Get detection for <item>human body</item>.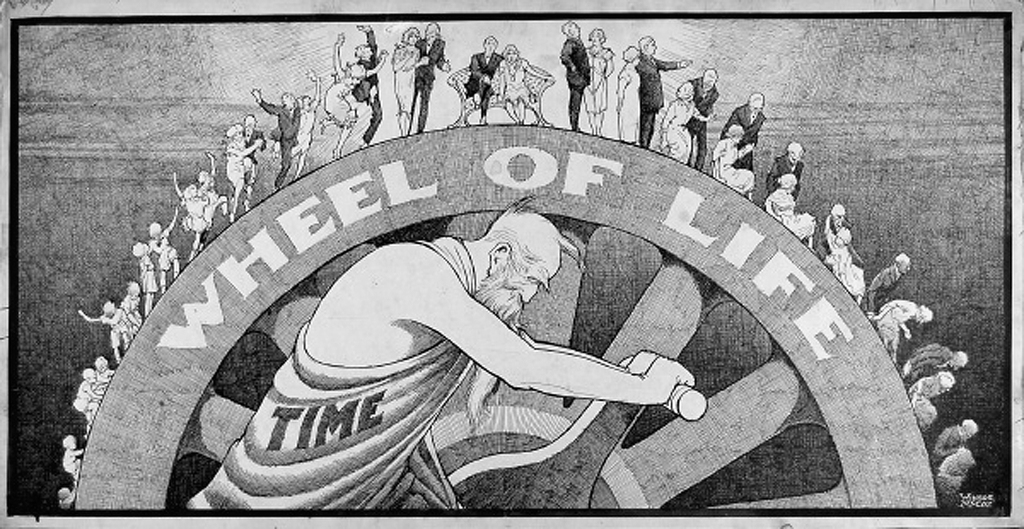
Detection: {"x1": 115, "y1": 276, "x2": 141, "y2": 327}.
